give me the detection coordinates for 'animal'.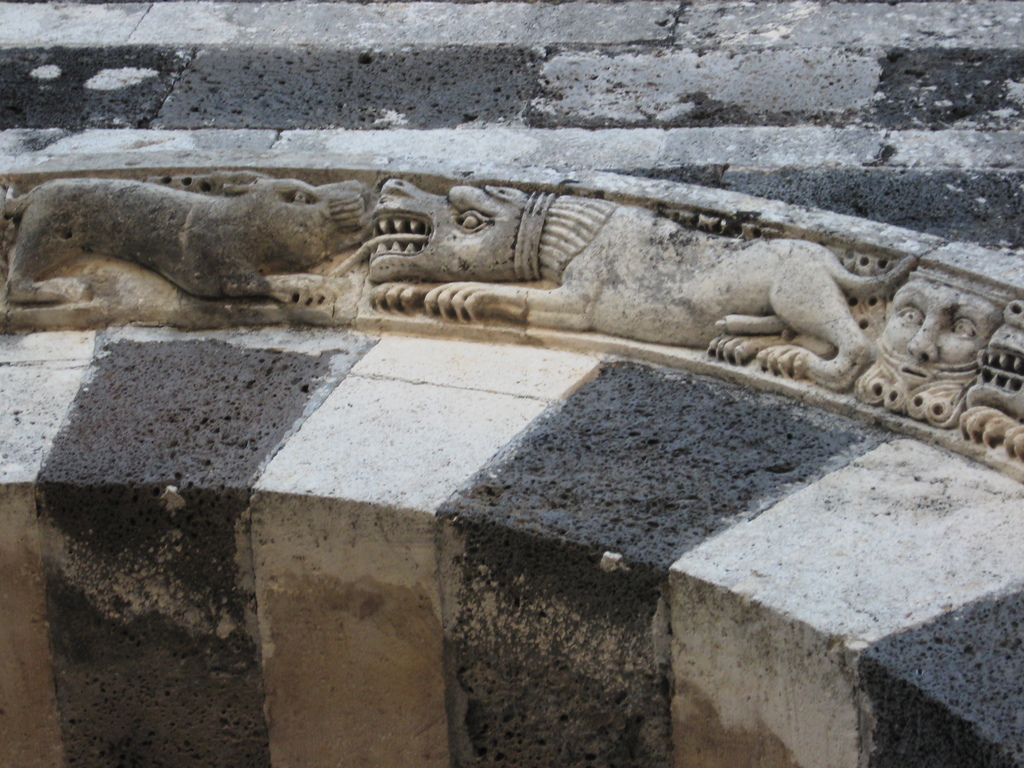
1 173 370 304.
